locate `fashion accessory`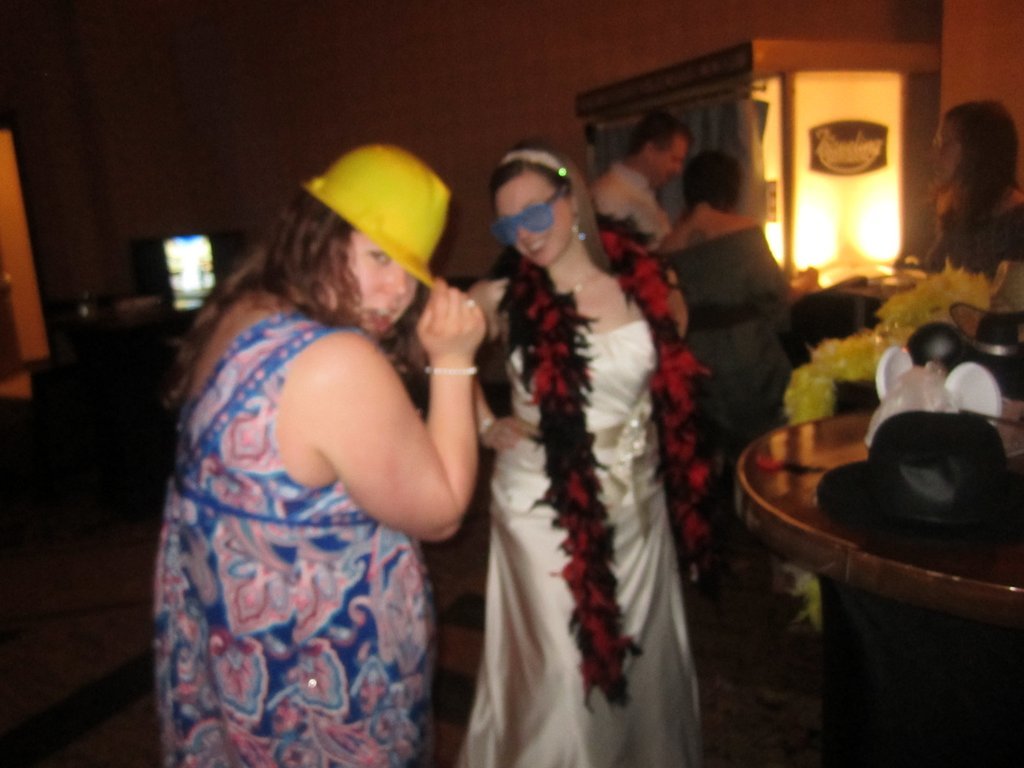
<bbox>460, 296, 476, 311</bbox>
